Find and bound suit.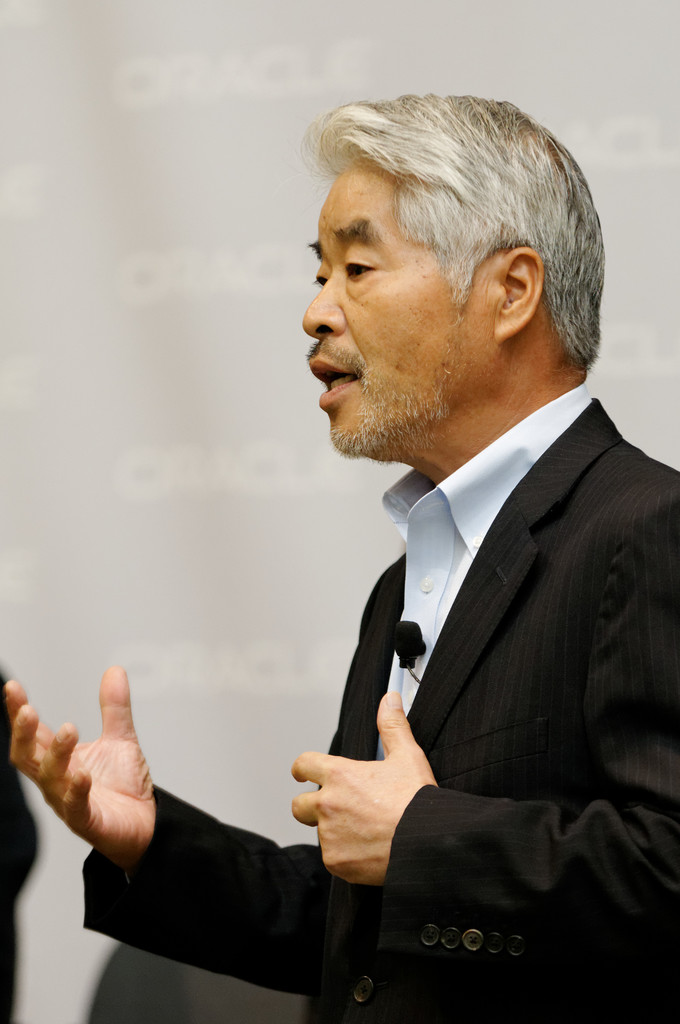
Bound: [88,389,679,1014].
